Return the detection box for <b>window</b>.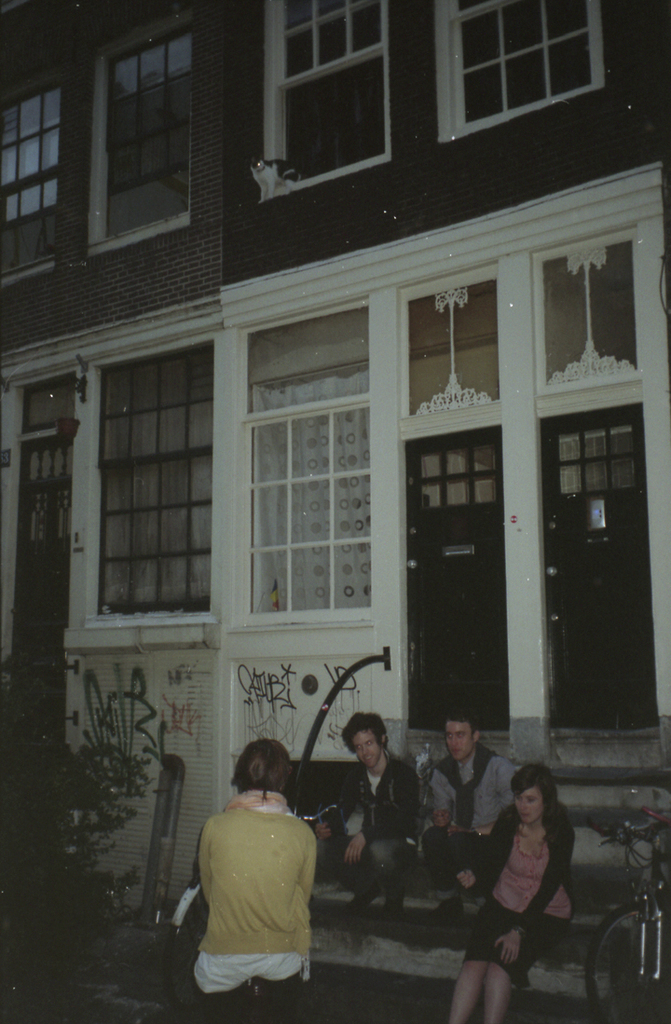
<region>0, 76, 81, 281</region>.
